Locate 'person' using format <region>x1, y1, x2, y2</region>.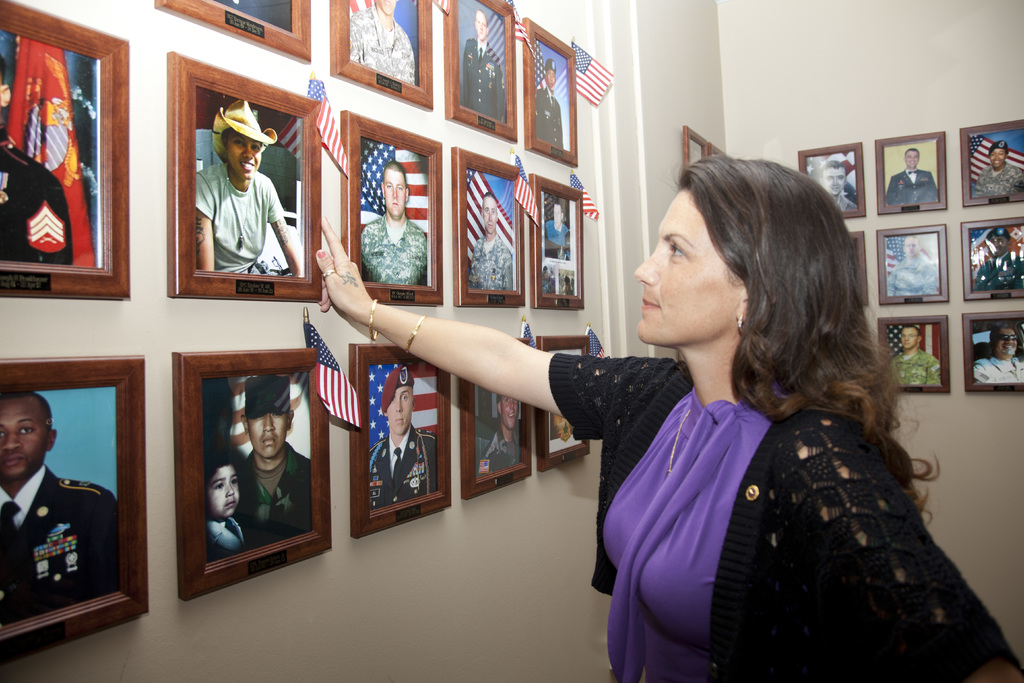
<region>537, 59, 564, 147</region>.
